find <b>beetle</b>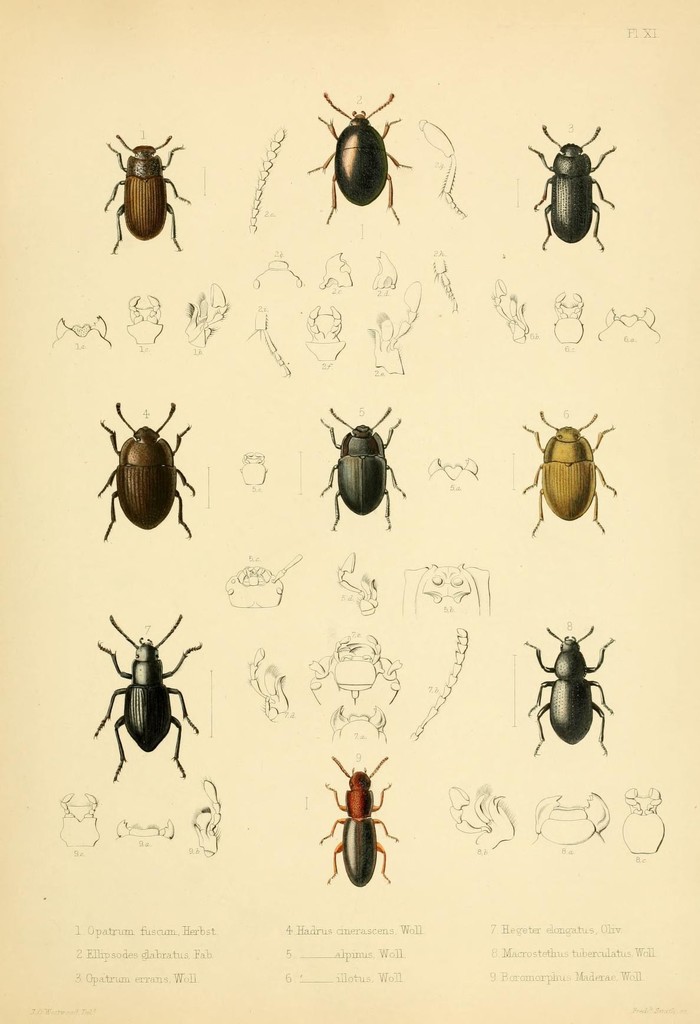
bbox=(97, 607, 202, 772)
